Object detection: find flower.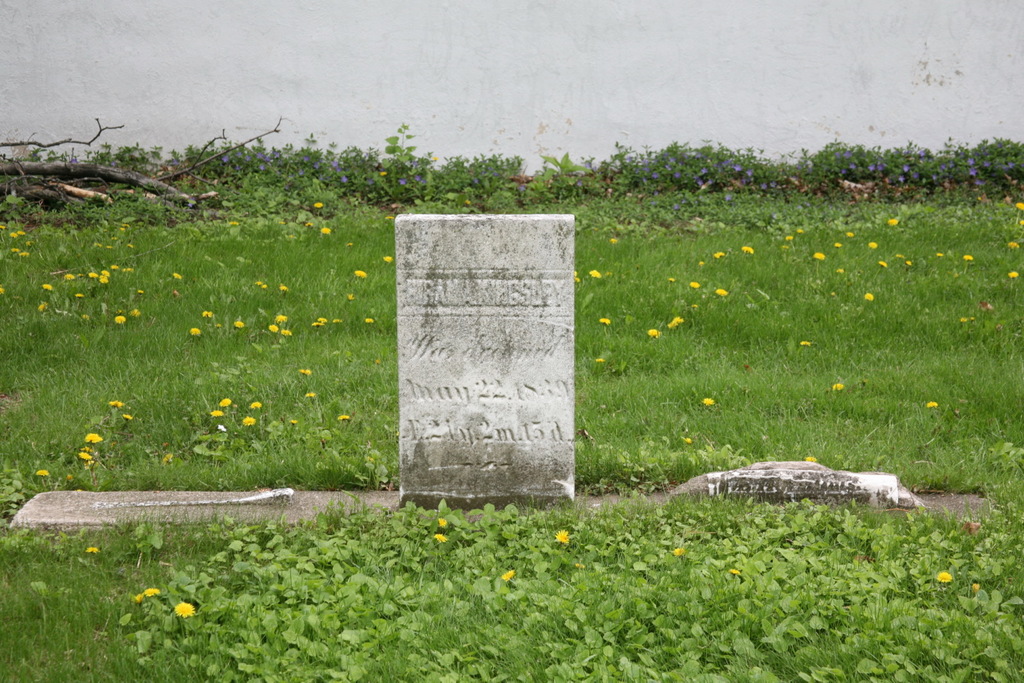
box=[740, 241, 758, 257].
